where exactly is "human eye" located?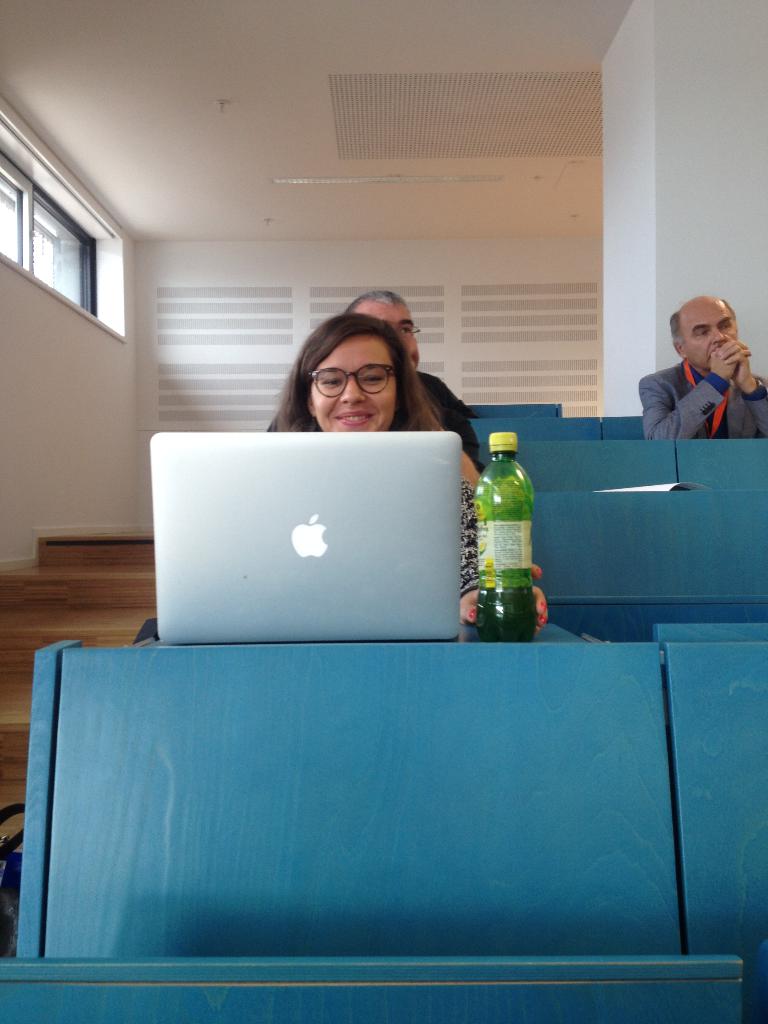
Its bounding box is (319, 377, 346, 391).
